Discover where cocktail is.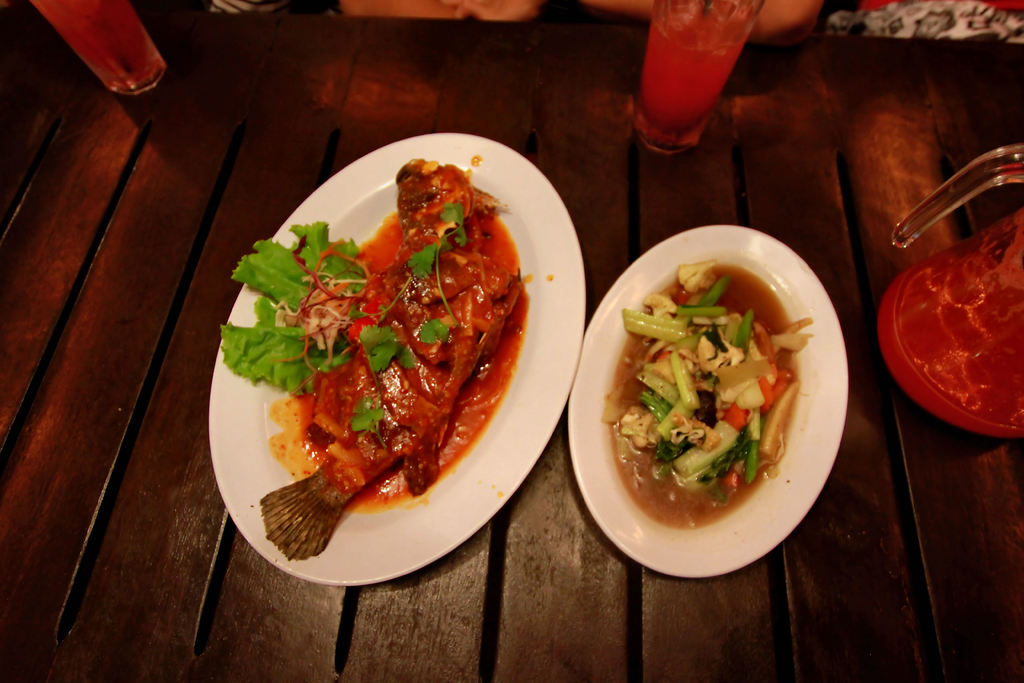
Discovered at [870,145,1023,438].
